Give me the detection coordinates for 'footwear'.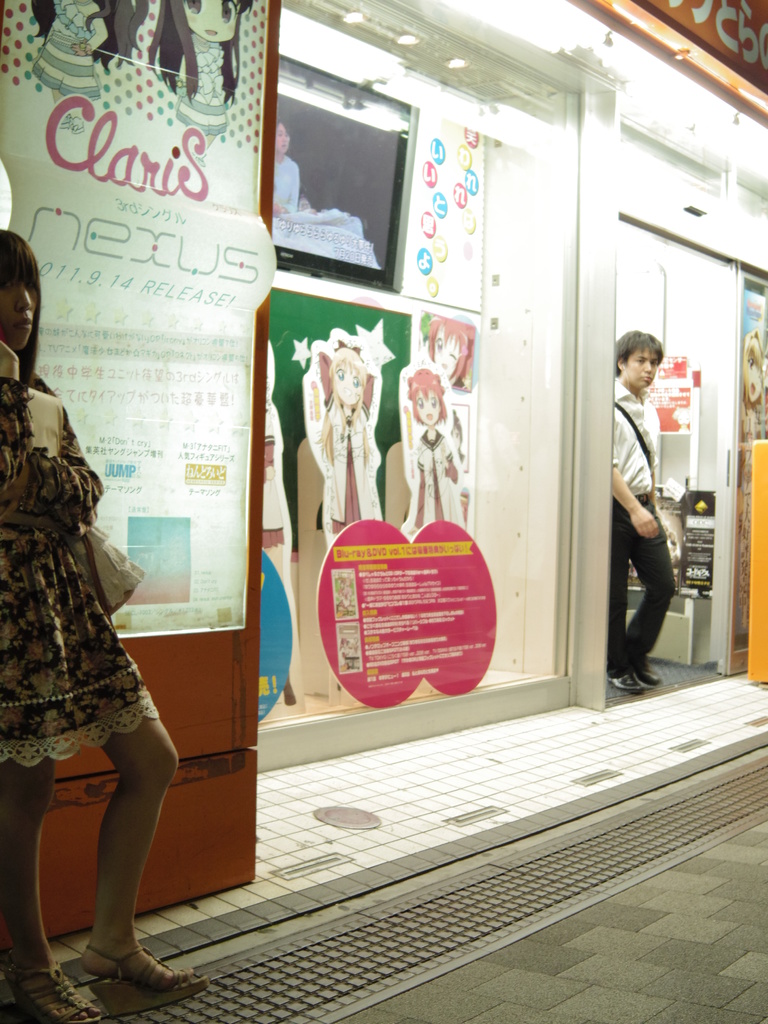
crop(606, 676, 644, 696).
